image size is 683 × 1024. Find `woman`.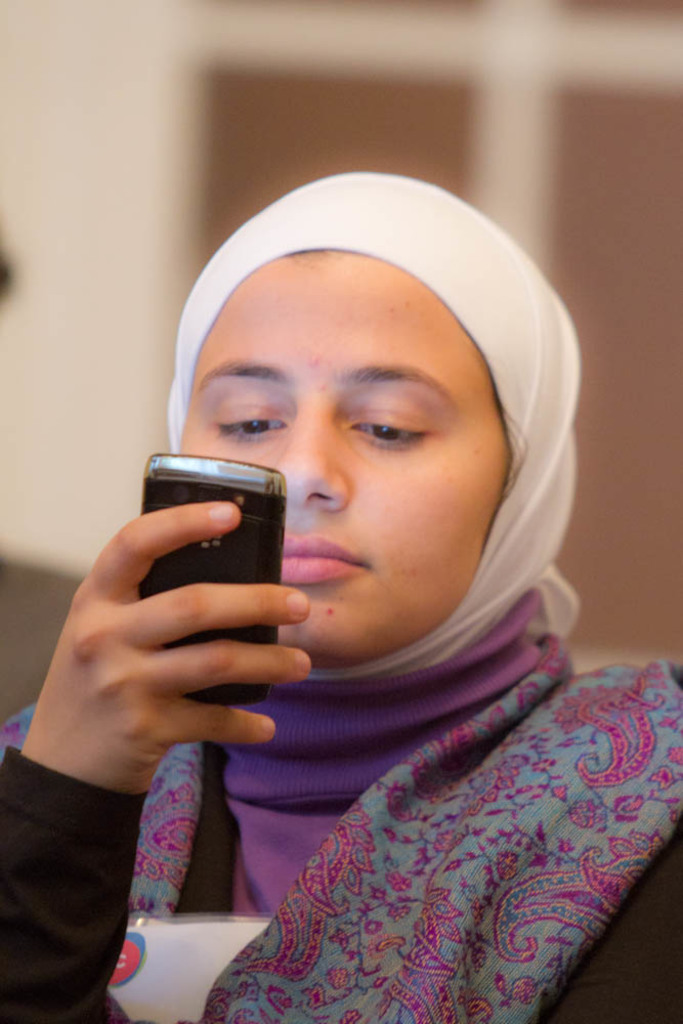
pyautogui.locateOnScreen(0, 170, 682, 1023).
